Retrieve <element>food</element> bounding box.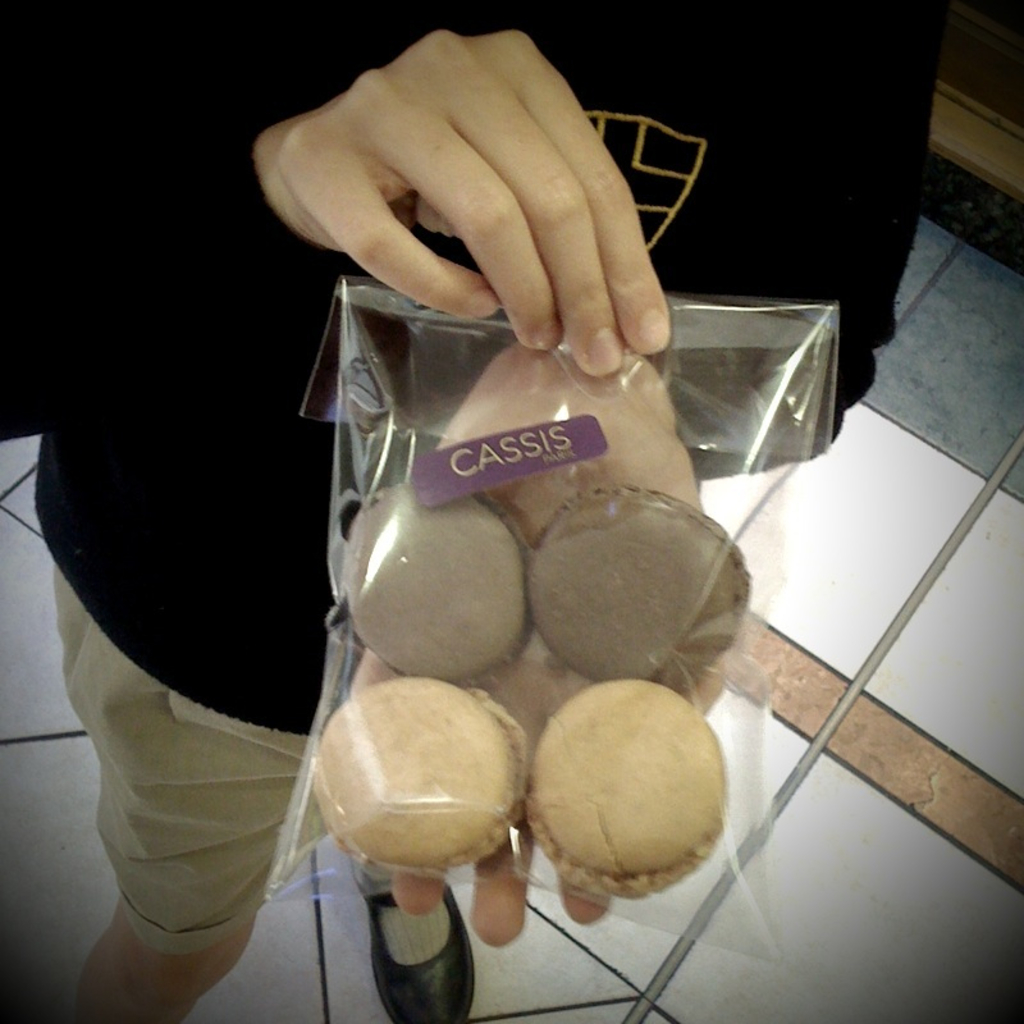
Bounding box: Rect(340, 483, 529, 689).
